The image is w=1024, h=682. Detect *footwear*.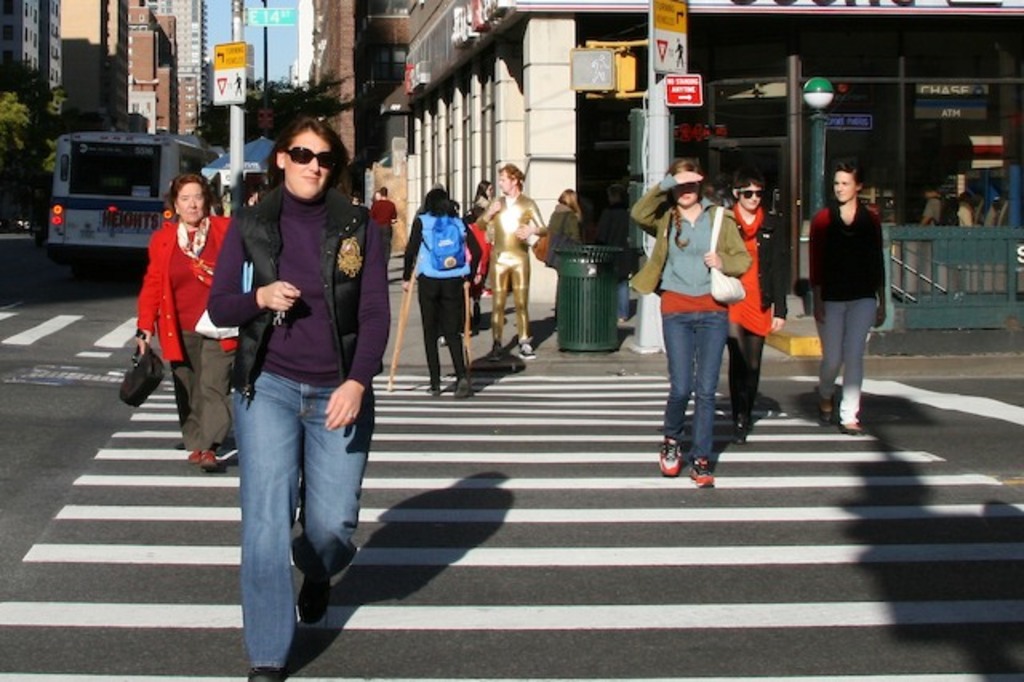
Detection: (814,399,834,427).
